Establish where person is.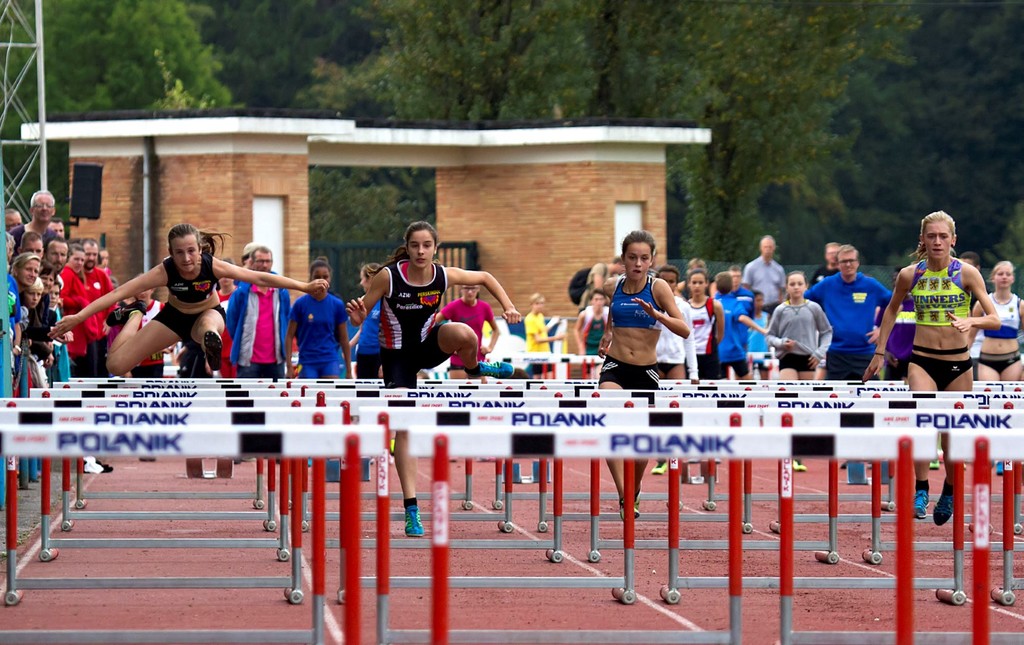
Established at left=965, top=256, right=1023, bottom=381.
